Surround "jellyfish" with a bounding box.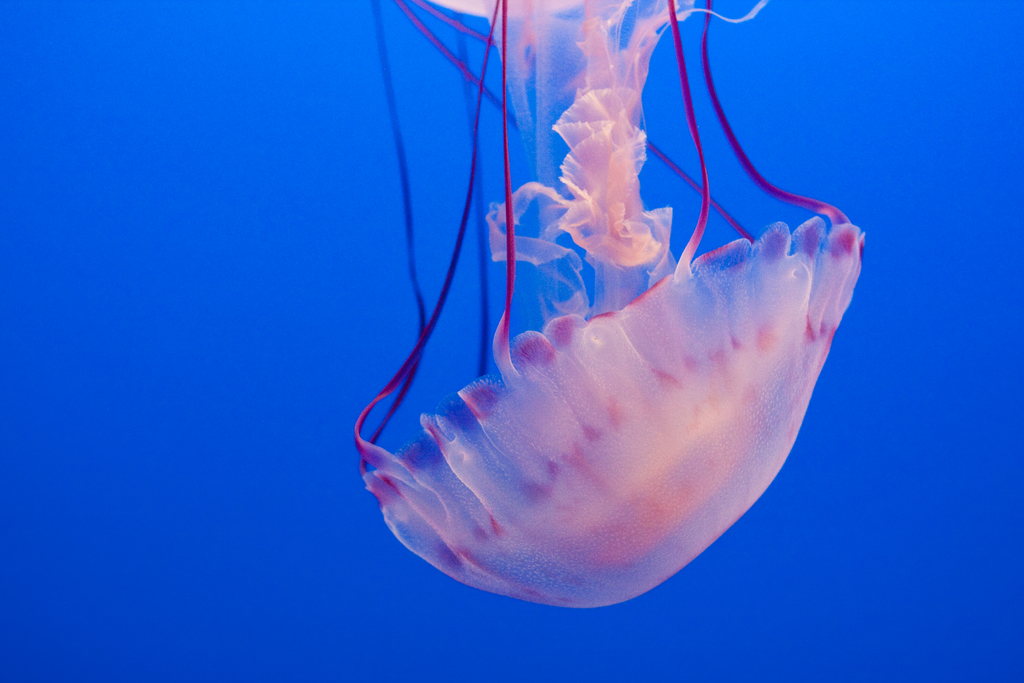
350,0,867,609.
